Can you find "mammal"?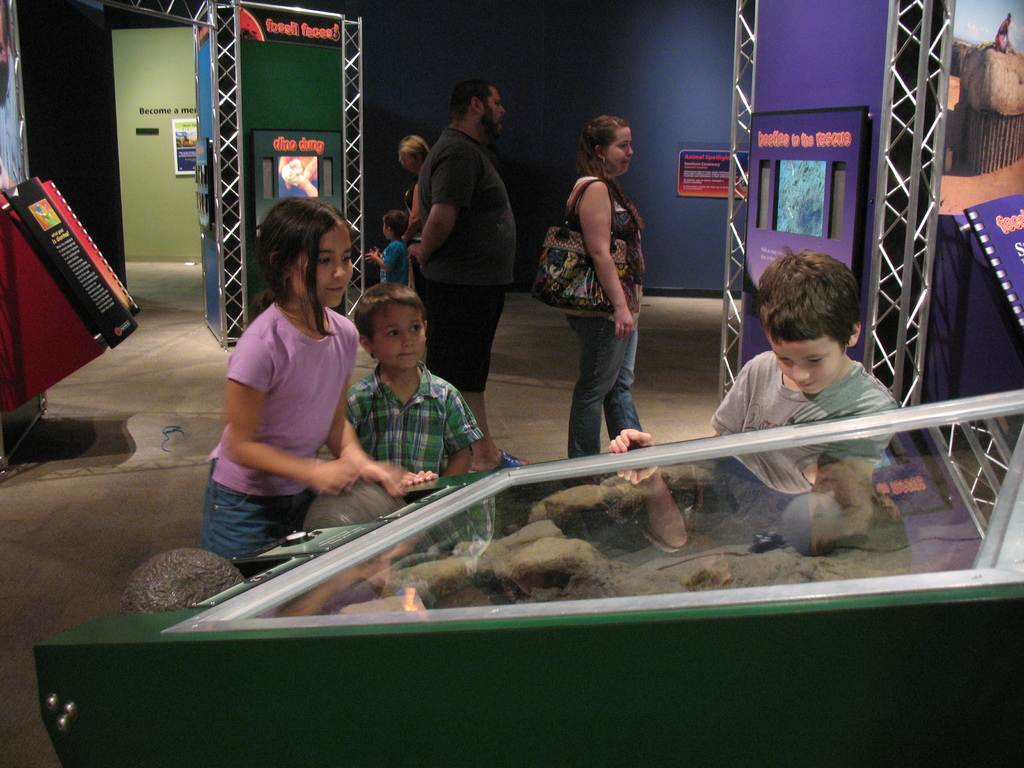
Yes, bounding box: <region>404, 132, 428, 233</region>.
